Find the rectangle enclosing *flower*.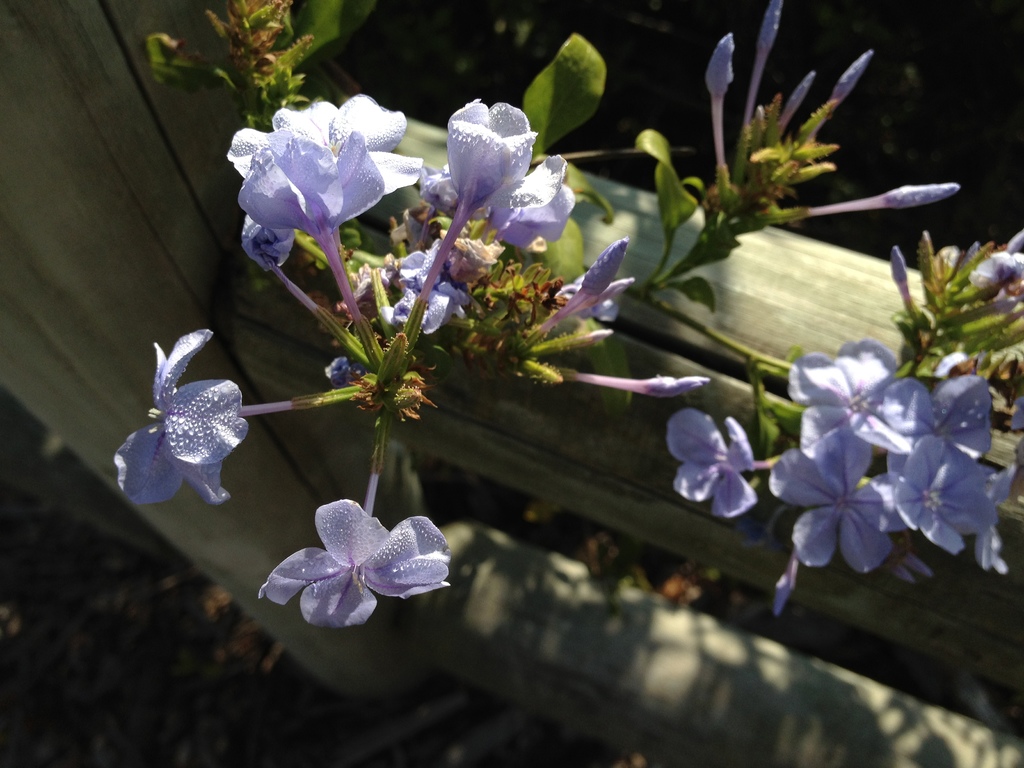
[323,356,357,384].
